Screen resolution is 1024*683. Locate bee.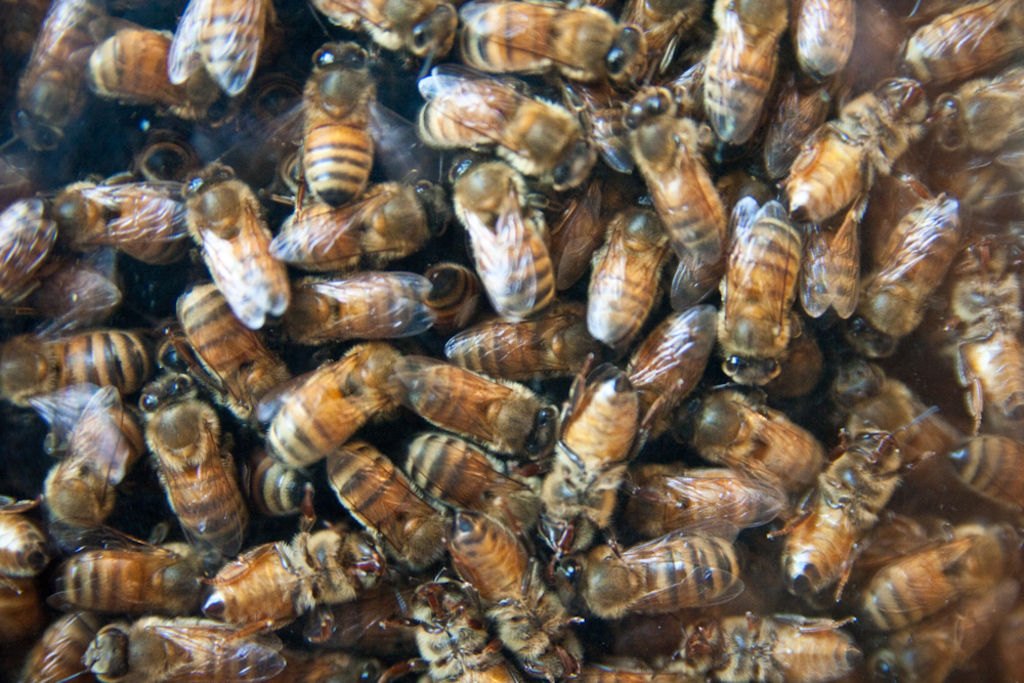
locate(584, 185, 682, 358).
